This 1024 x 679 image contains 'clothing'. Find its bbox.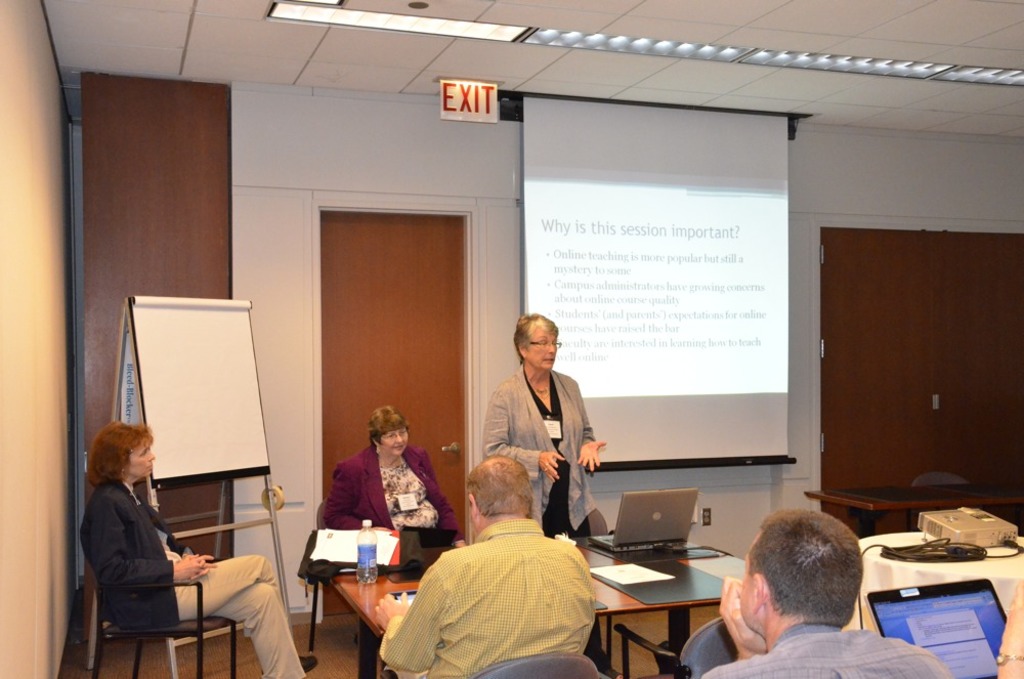
crop(77, 478, 304, 678).
